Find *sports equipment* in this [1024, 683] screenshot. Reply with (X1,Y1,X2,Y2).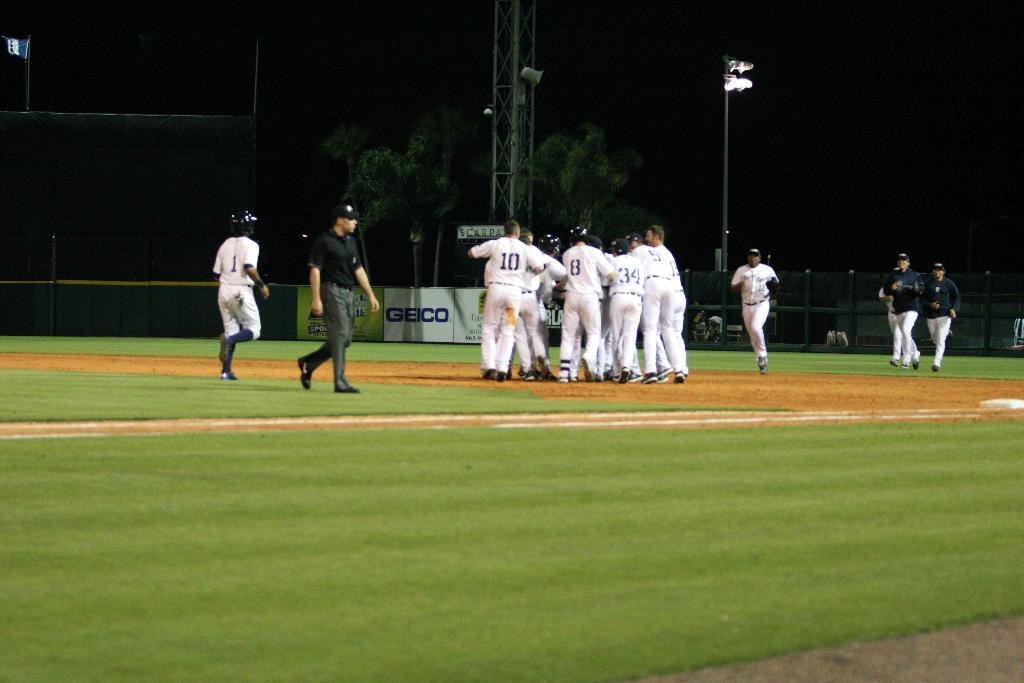
(538,234,561,258).
